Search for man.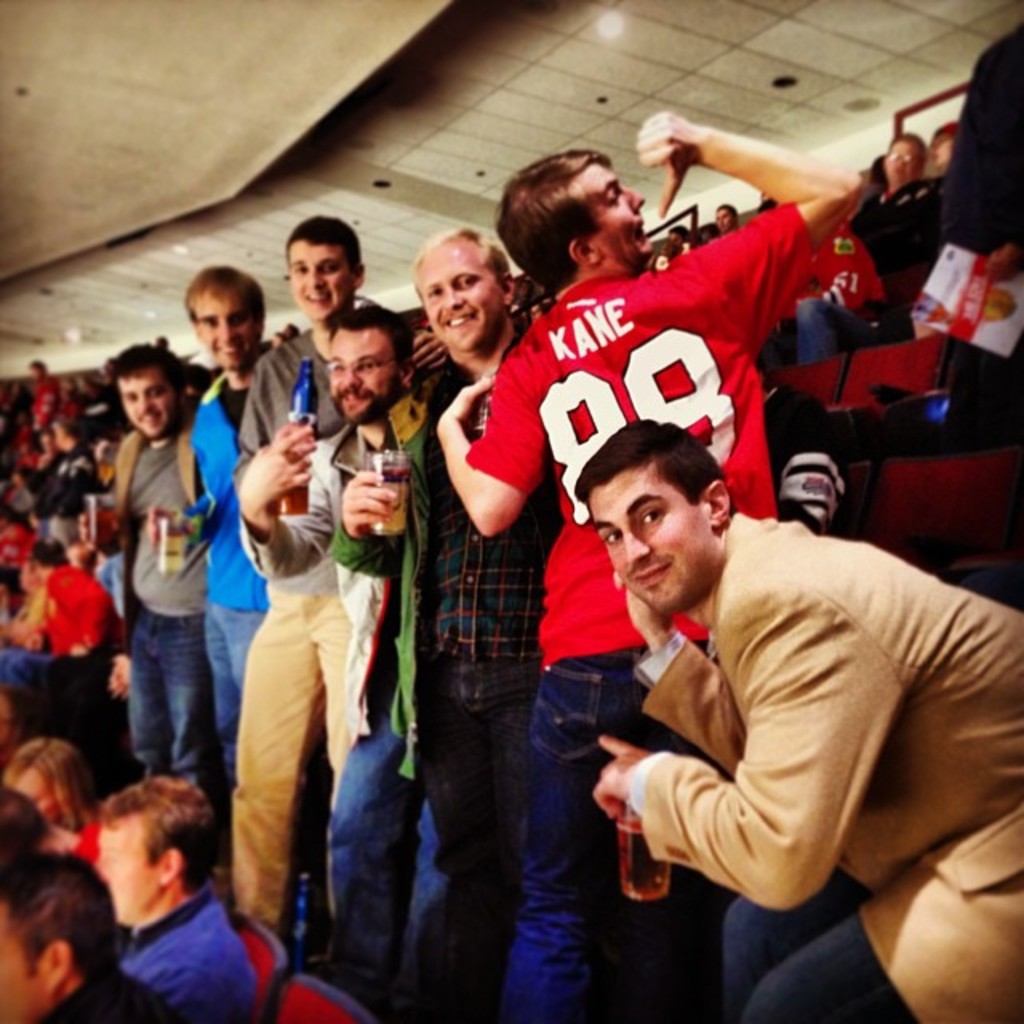
Found at <region>330, 222, 530, 933</region>.
